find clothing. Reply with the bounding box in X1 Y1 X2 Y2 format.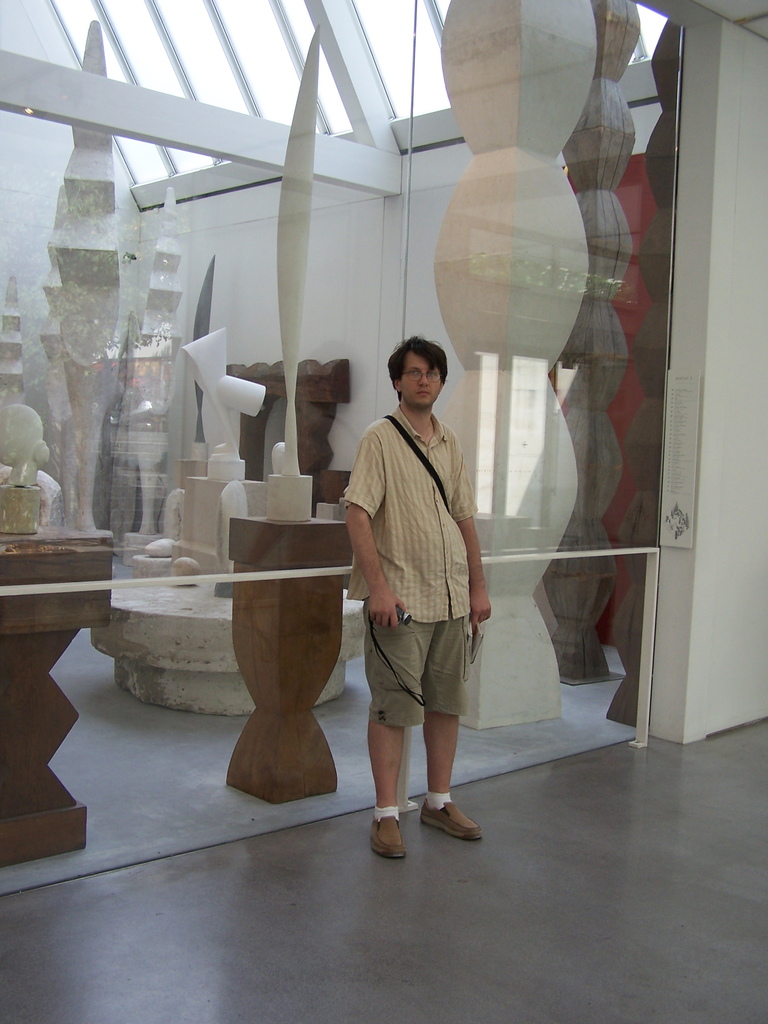
346 357 487 795.
